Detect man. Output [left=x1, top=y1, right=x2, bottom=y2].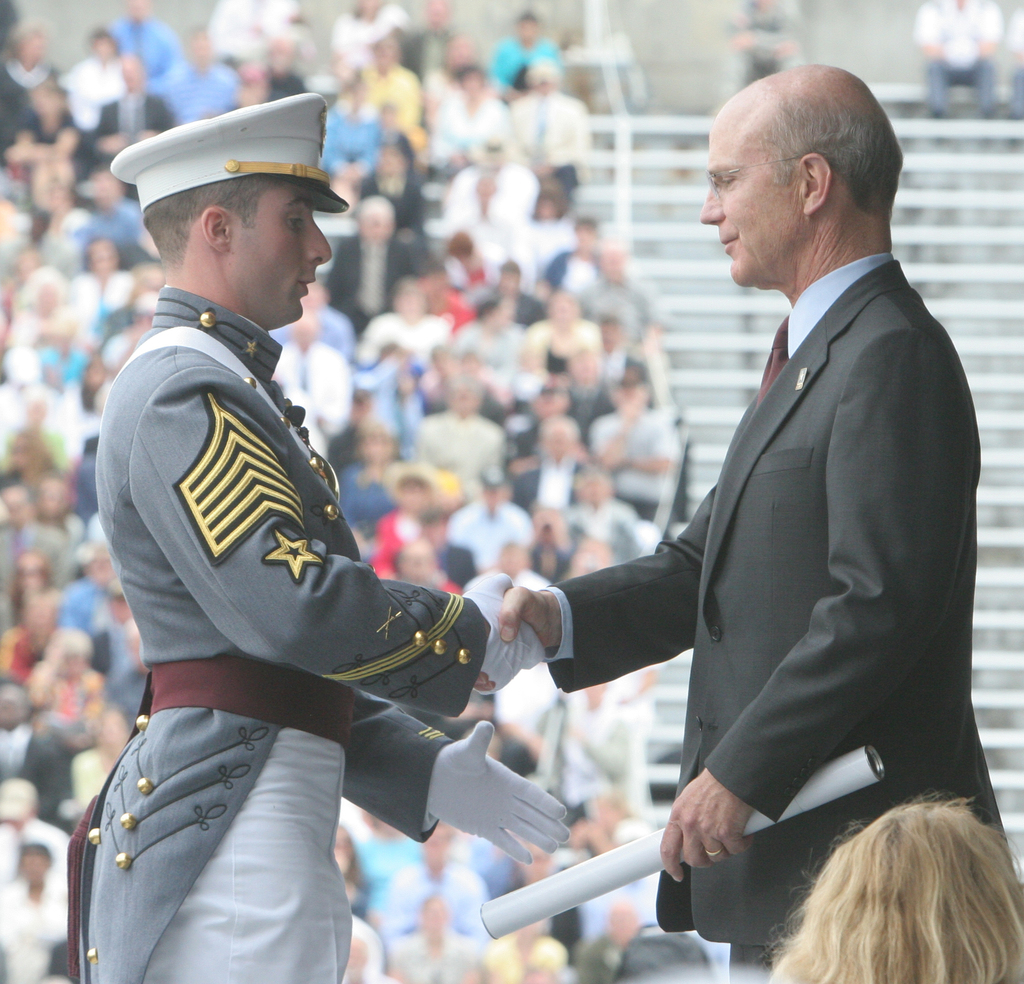
[left=328, top=187, right=426, bottom=327].
